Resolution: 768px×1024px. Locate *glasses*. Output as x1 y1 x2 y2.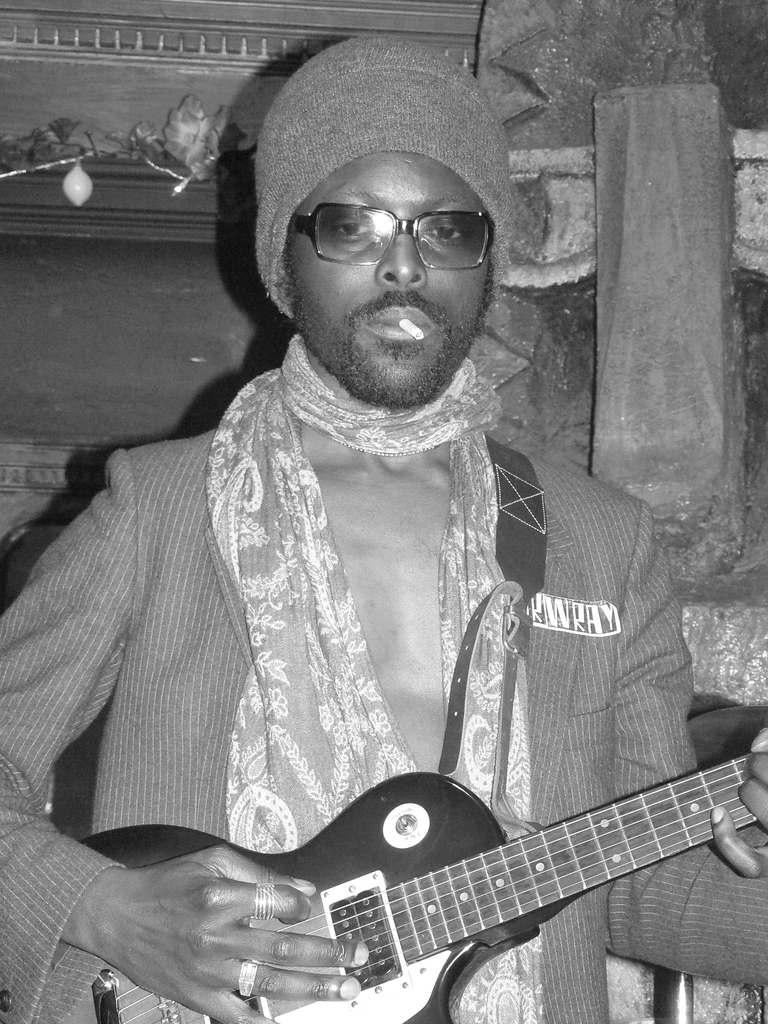
271 187 502 257.
